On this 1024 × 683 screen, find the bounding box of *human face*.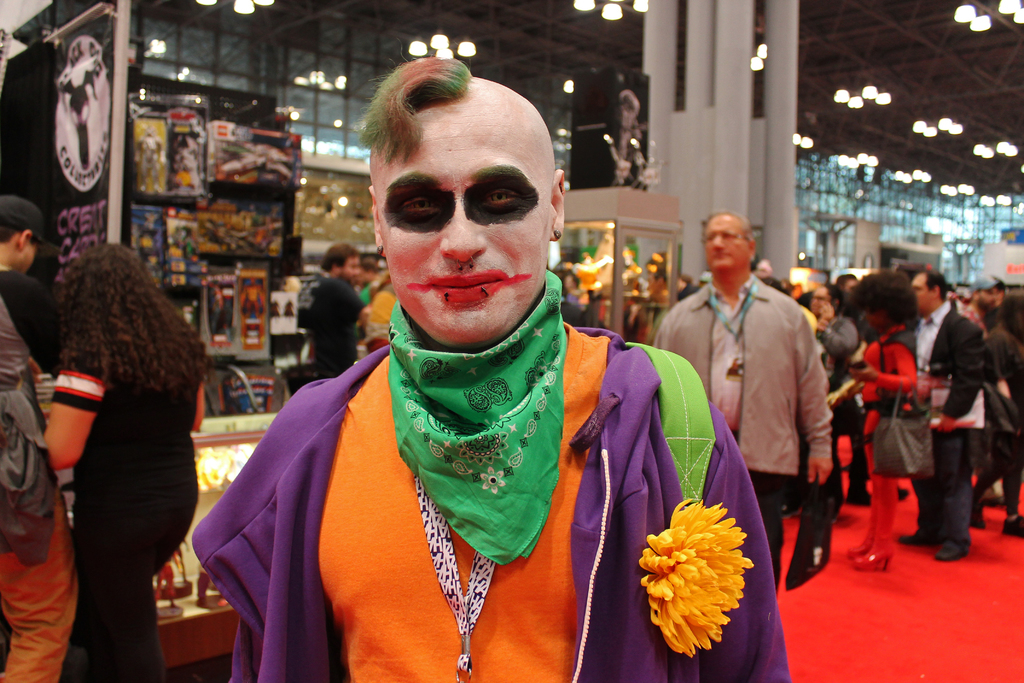
Bounding box: rect(913, 274, 938, 311).
